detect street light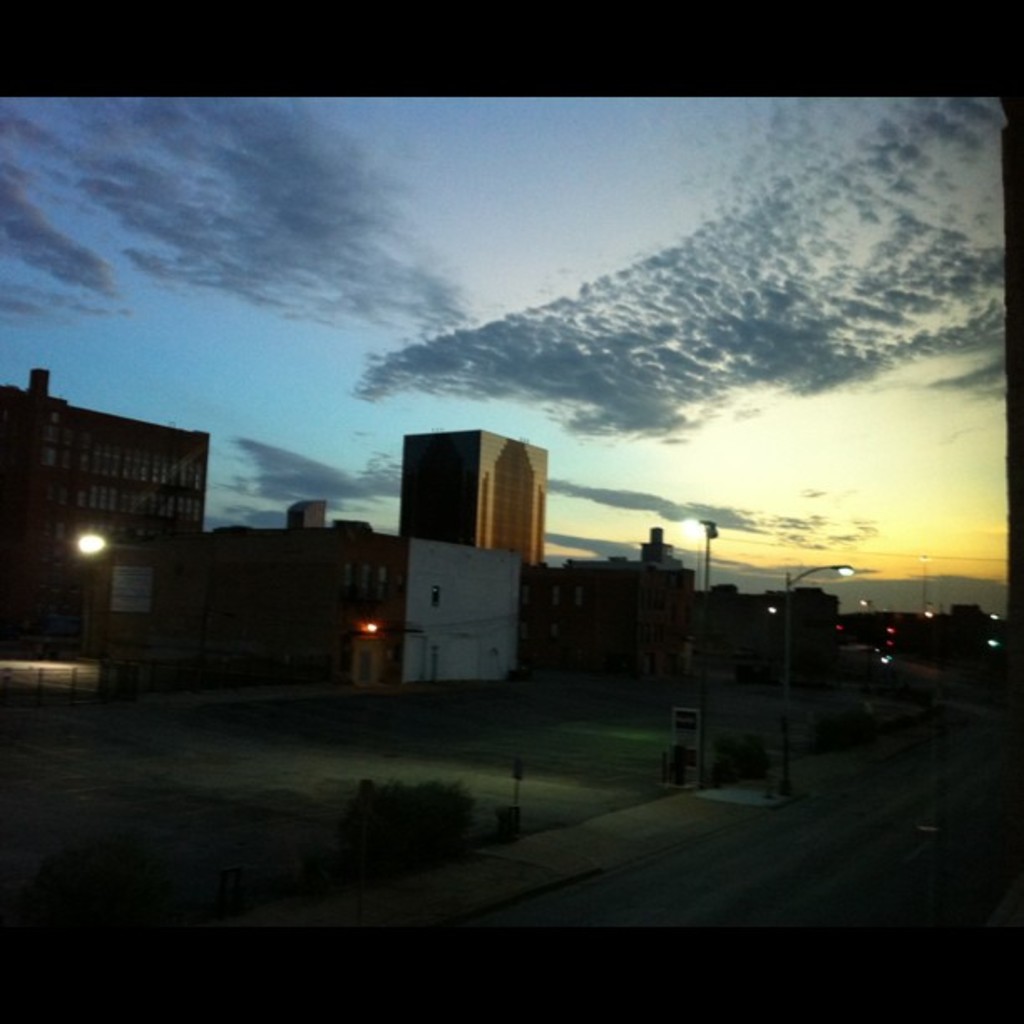
<box>783,557,850,694</box>
